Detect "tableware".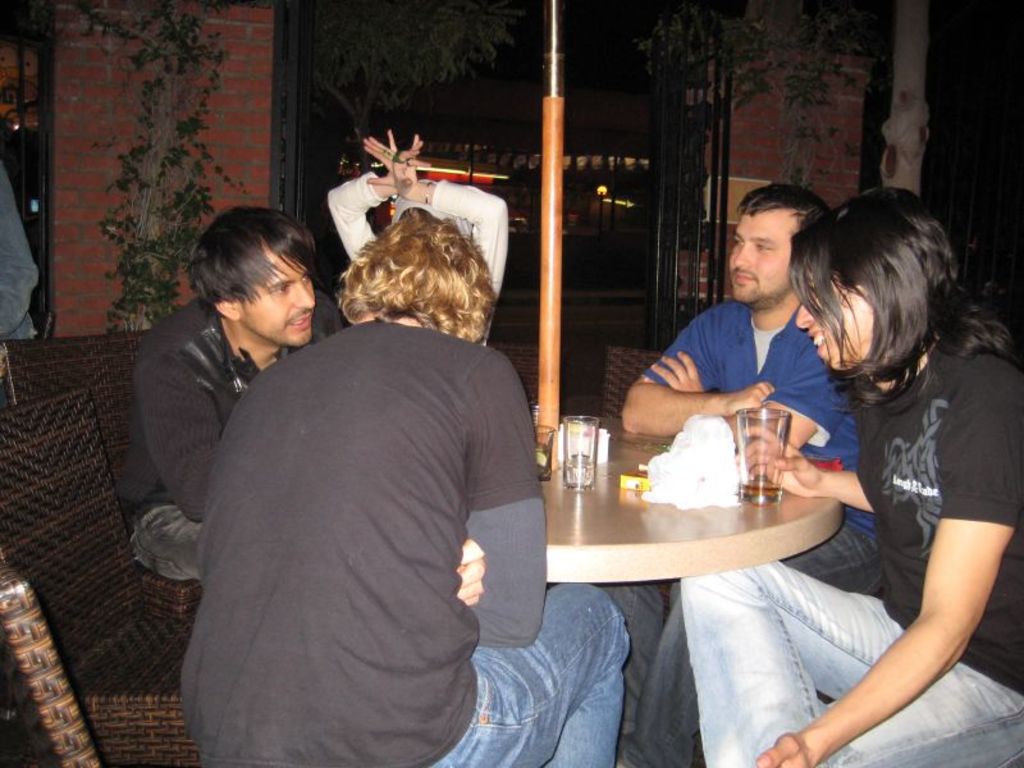
Detected at x1=538 y1=421 x2=556 y2=483.
